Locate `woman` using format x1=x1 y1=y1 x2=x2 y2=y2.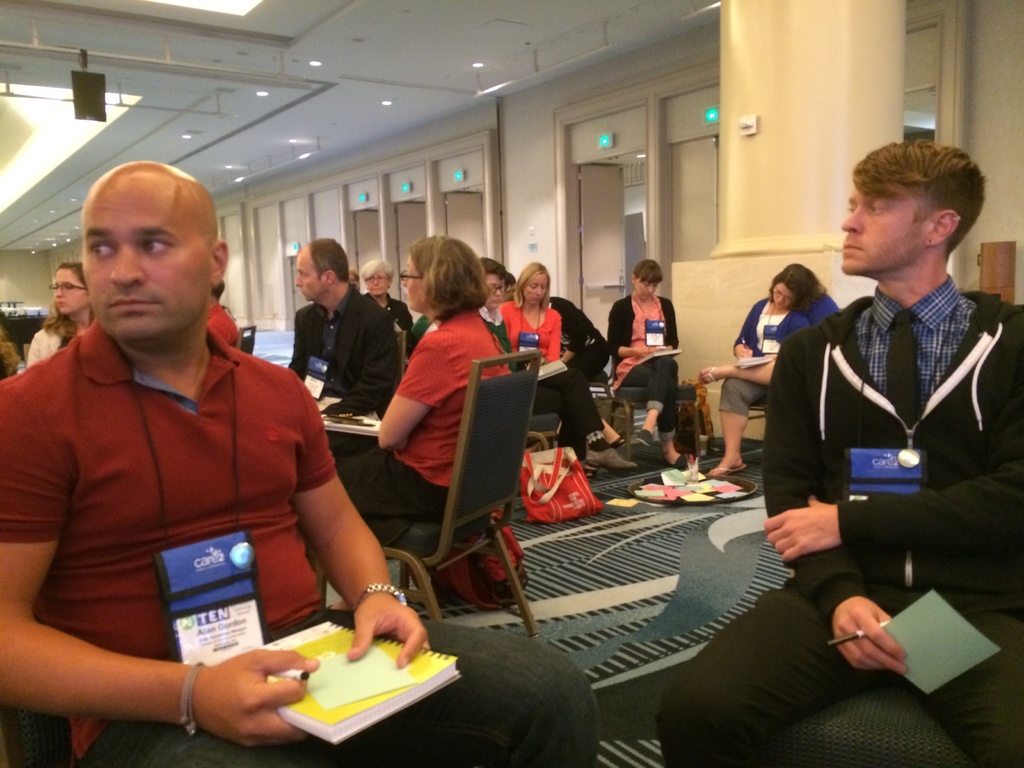
x1=499 y1=260 x2=618 y2=482.
